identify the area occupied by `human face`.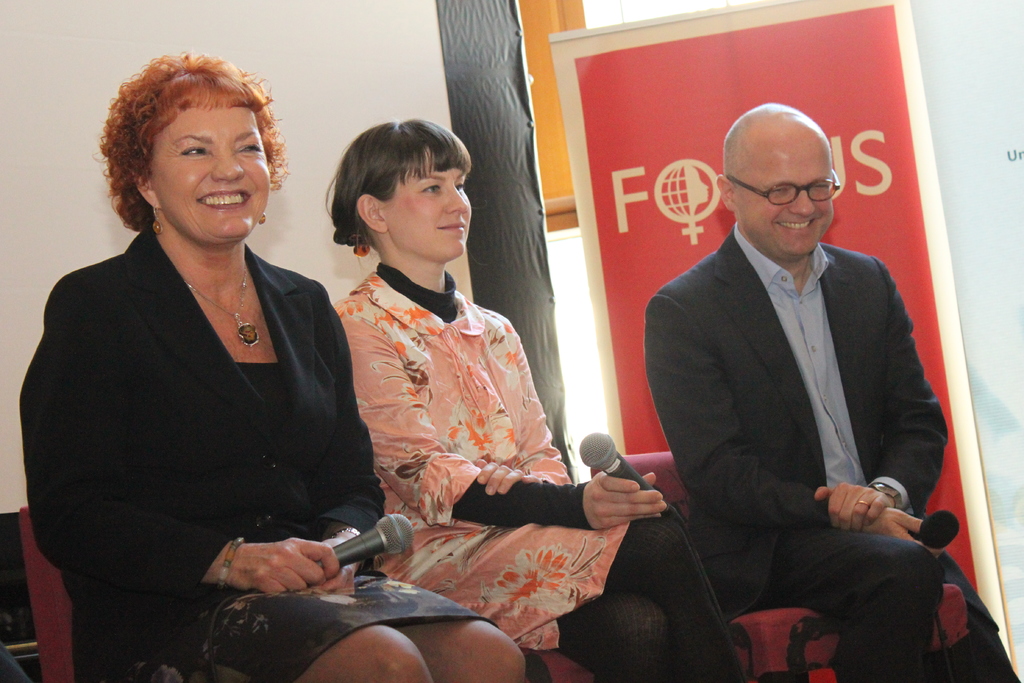
Area: (left=737, top=138, right=829, bottom=255).
